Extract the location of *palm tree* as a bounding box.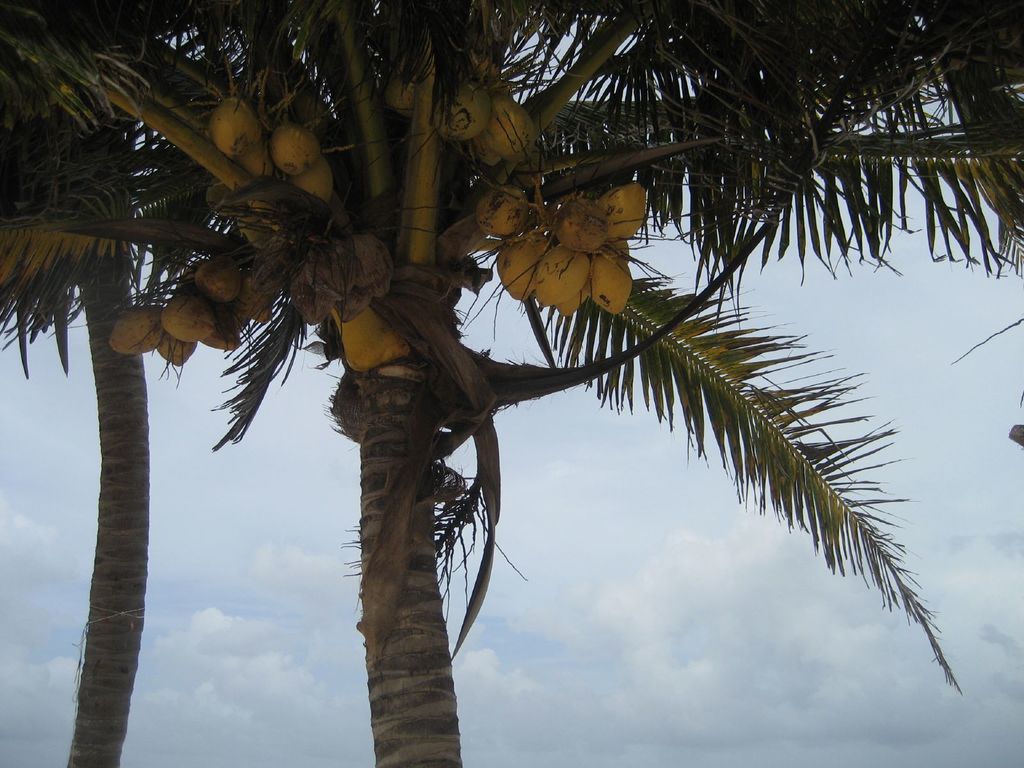
[65,44,886,767].
